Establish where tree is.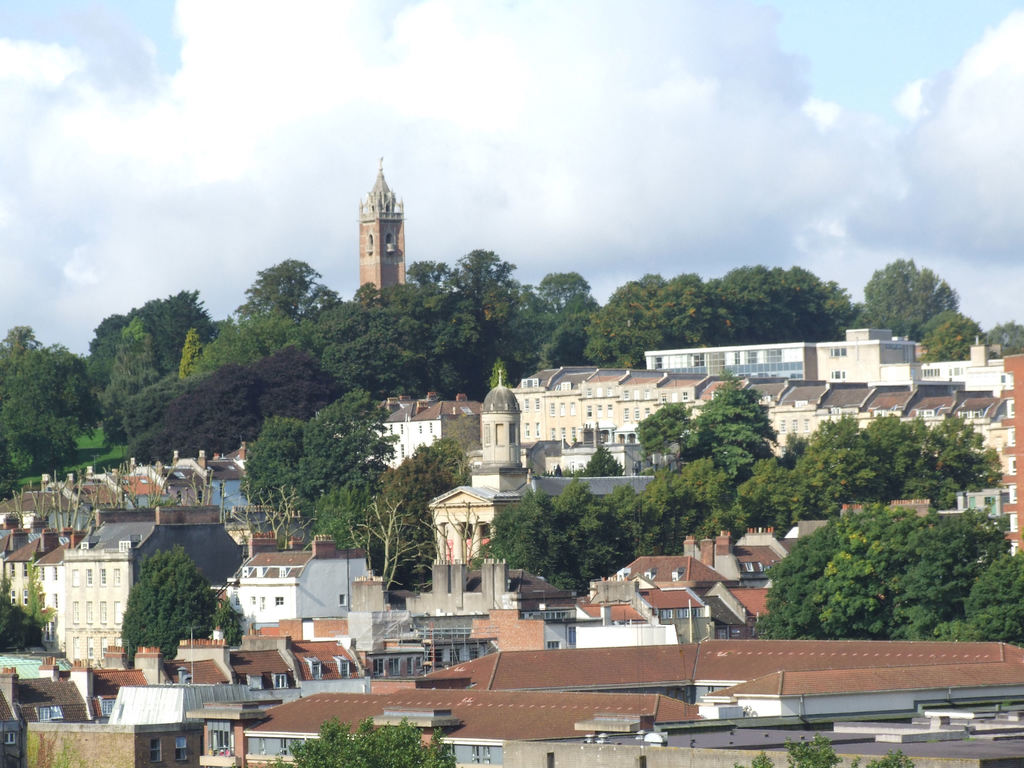
Established at pyautogui.locateOnScreen(355, 492, 435, 605).
